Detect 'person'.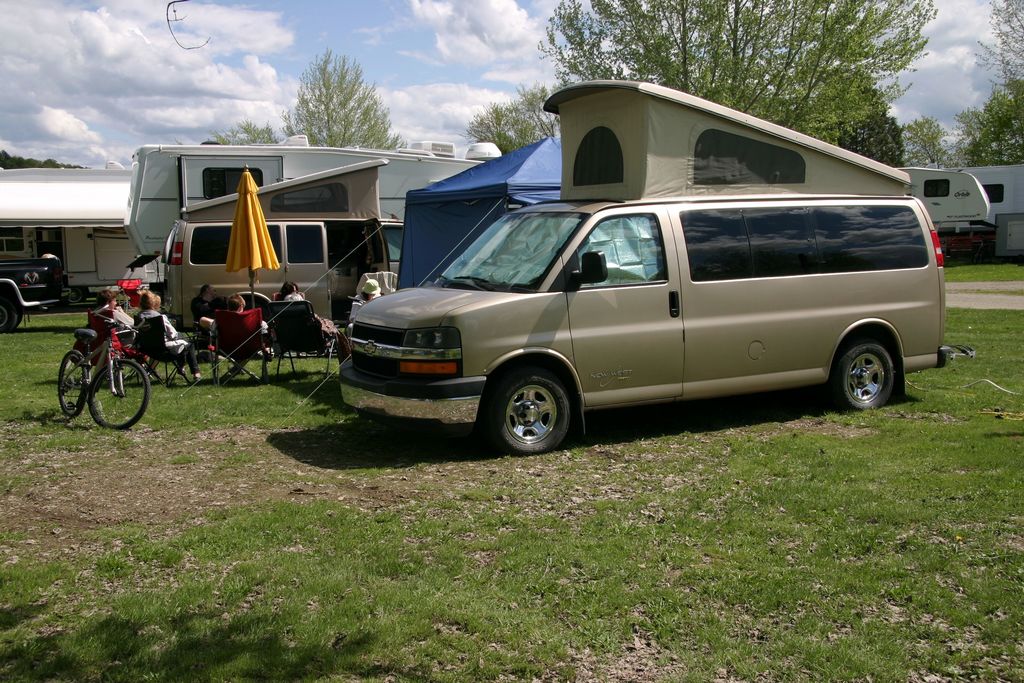
Detected at (left=345, top=281, right=379, bottom=338).
